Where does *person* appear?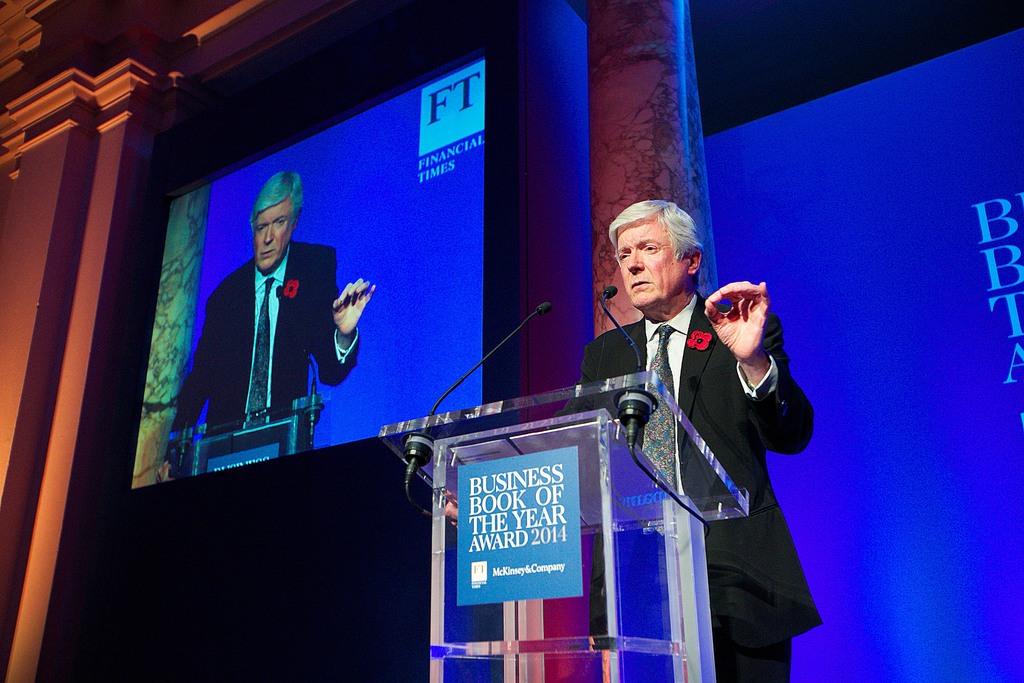
Appears at {"left": 158, "top": 170, "right": 376, "bottom": 482}.
